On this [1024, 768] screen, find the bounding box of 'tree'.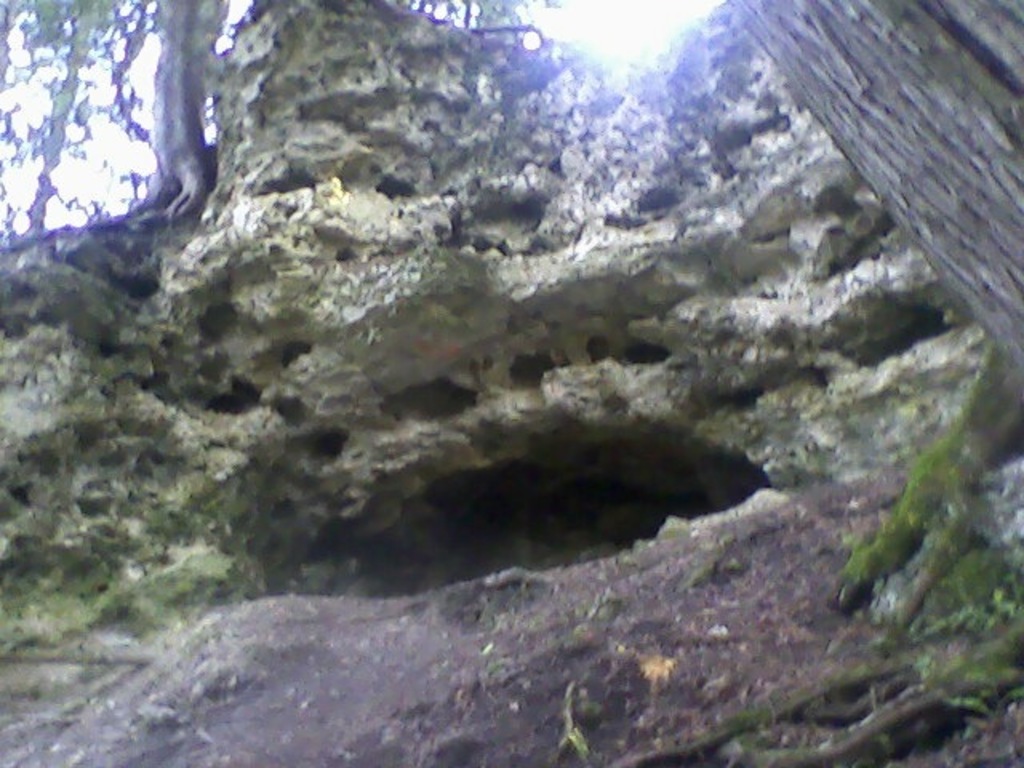
Bounding box: bbox=[611, 0, 1022, 766].
